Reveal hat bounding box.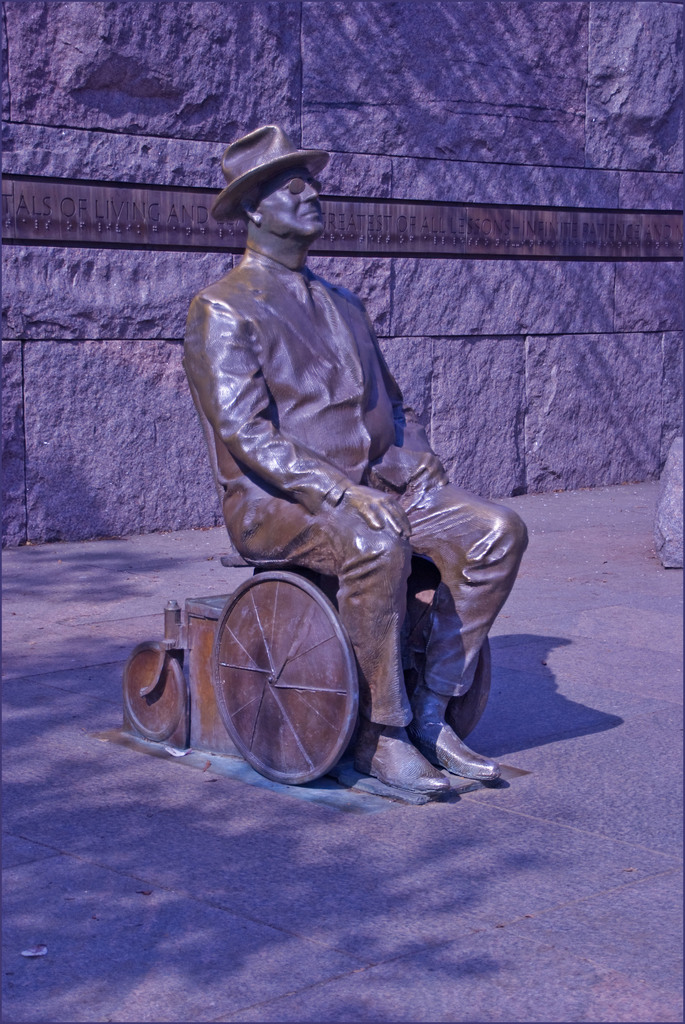
Revealed: select_region(216, 117, 324, 221).
